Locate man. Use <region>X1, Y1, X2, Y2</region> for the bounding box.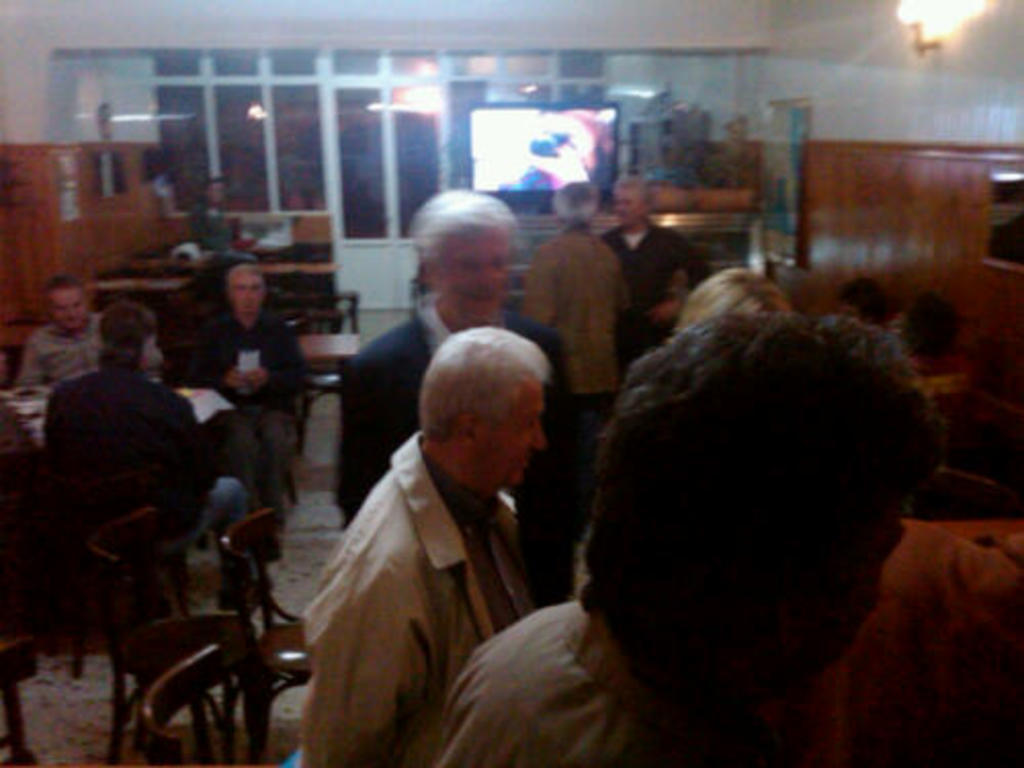
<region>37, 303, 242, 621</region>.
